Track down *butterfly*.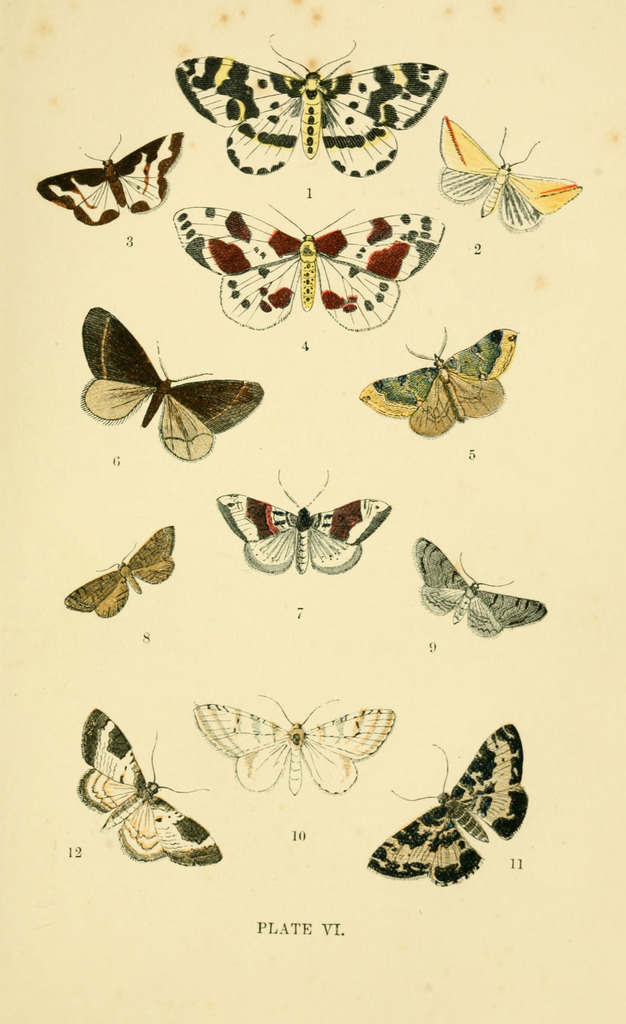
Tracked to [33,124,182,232].
